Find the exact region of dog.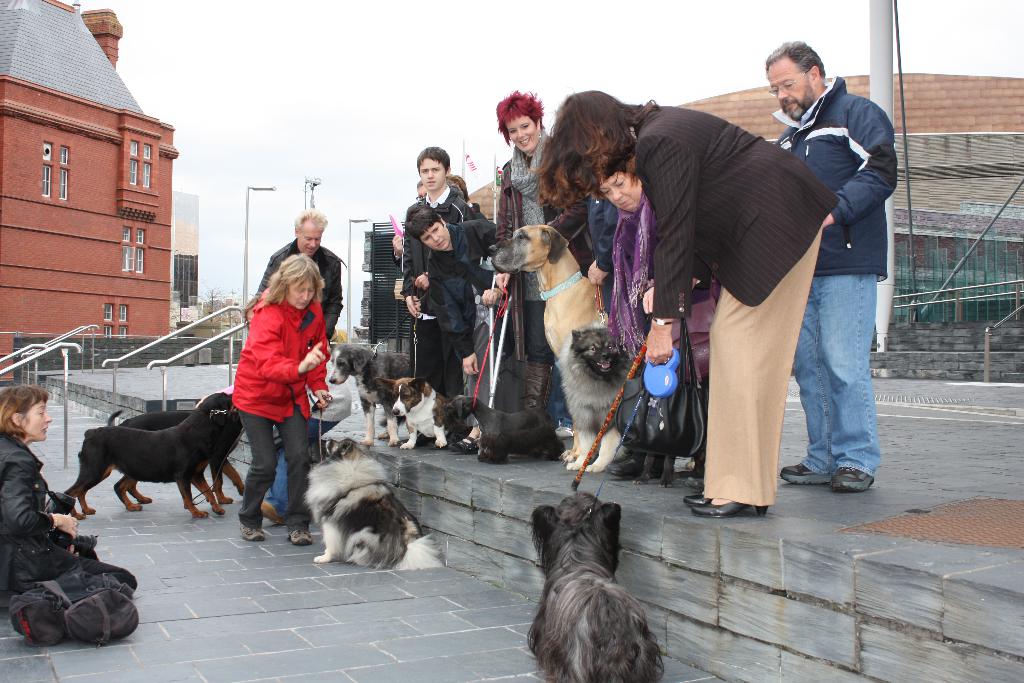
Exact region: locate(110, 406, 241, 514).
